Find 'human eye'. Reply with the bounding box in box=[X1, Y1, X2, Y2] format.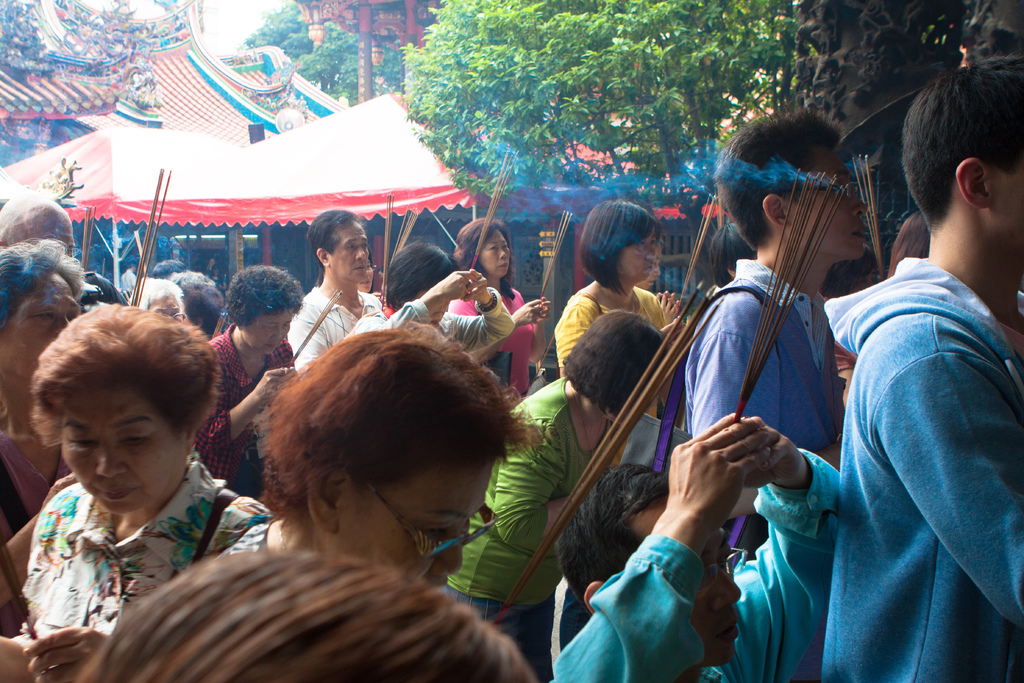
box=[420, 522, 438, 539].
